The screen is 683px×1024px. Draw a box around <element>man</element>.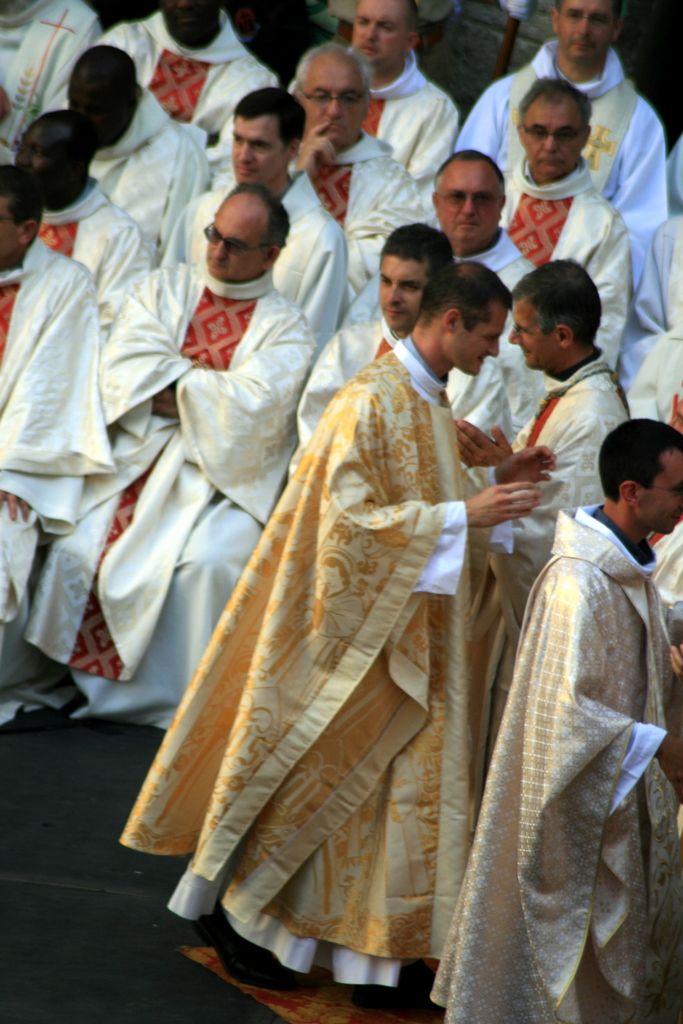
box(28, 169, 364, 738).
